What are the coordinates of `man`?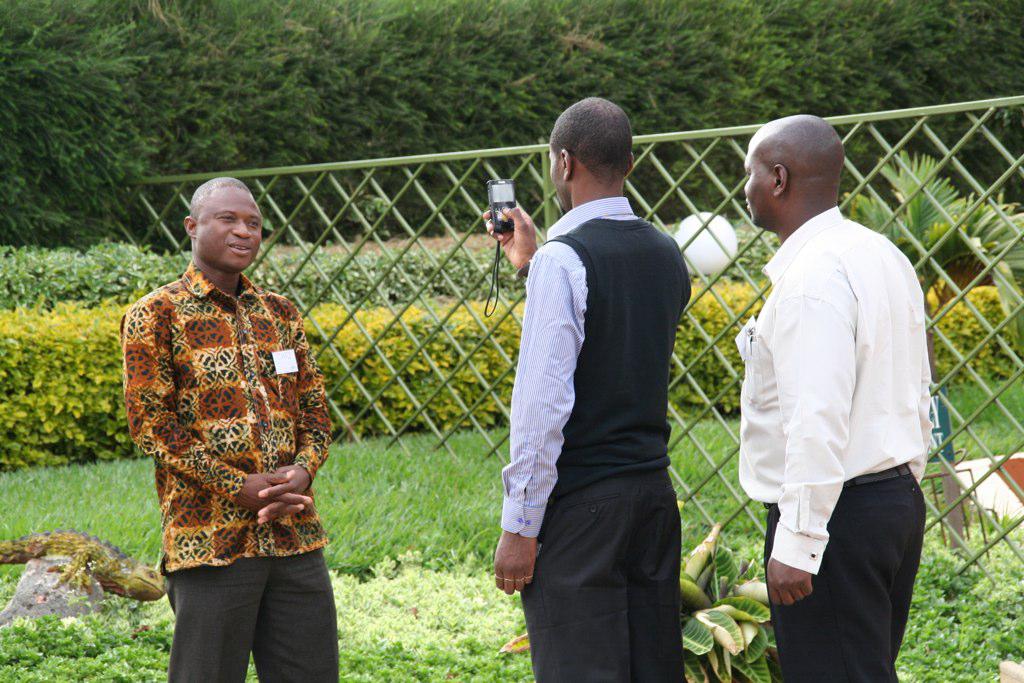
x1=496, y1=79, x2=718, y2=681.
